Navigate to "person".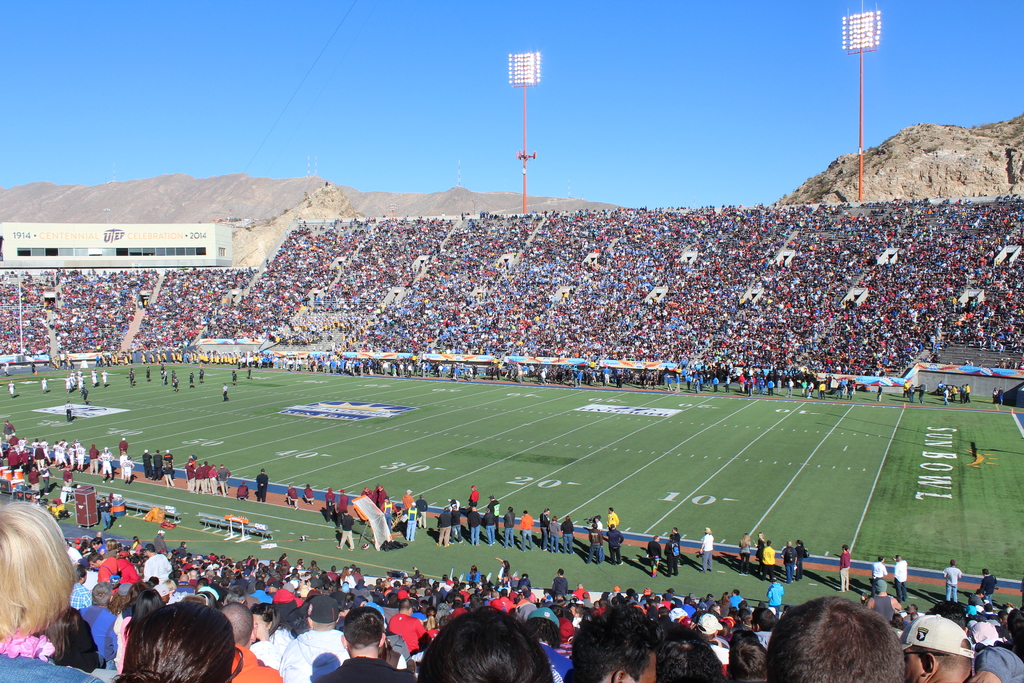
Navigation target: (139,448,154,481).
